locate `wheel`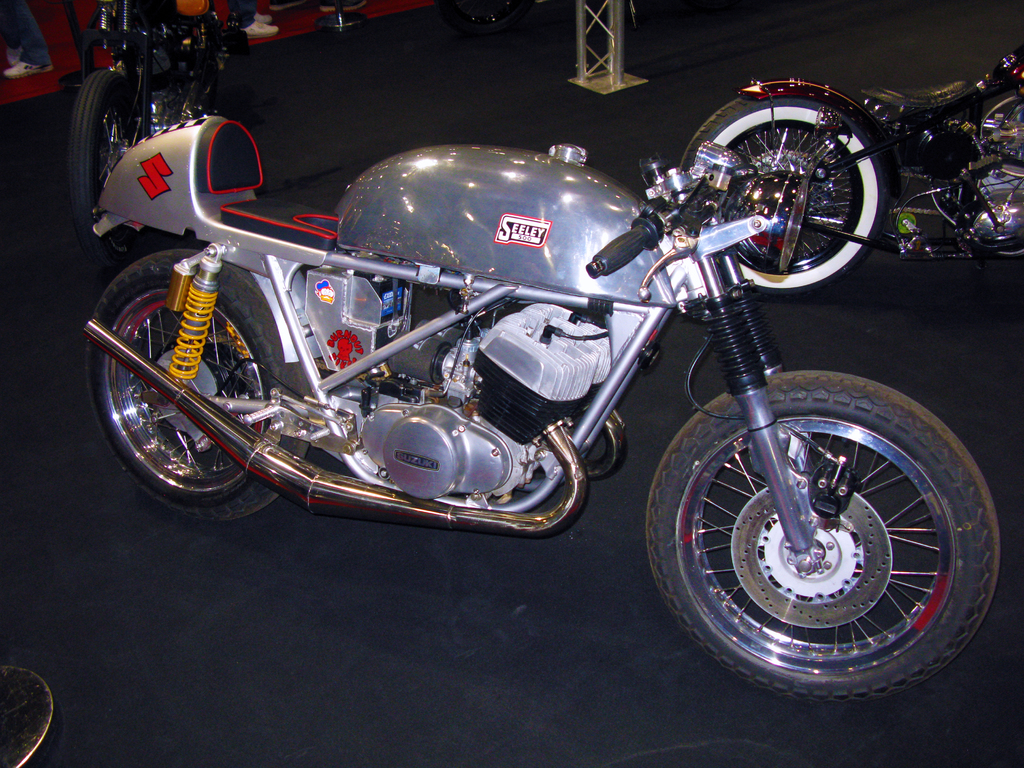
bbox=[79, 246, 312, 518]
